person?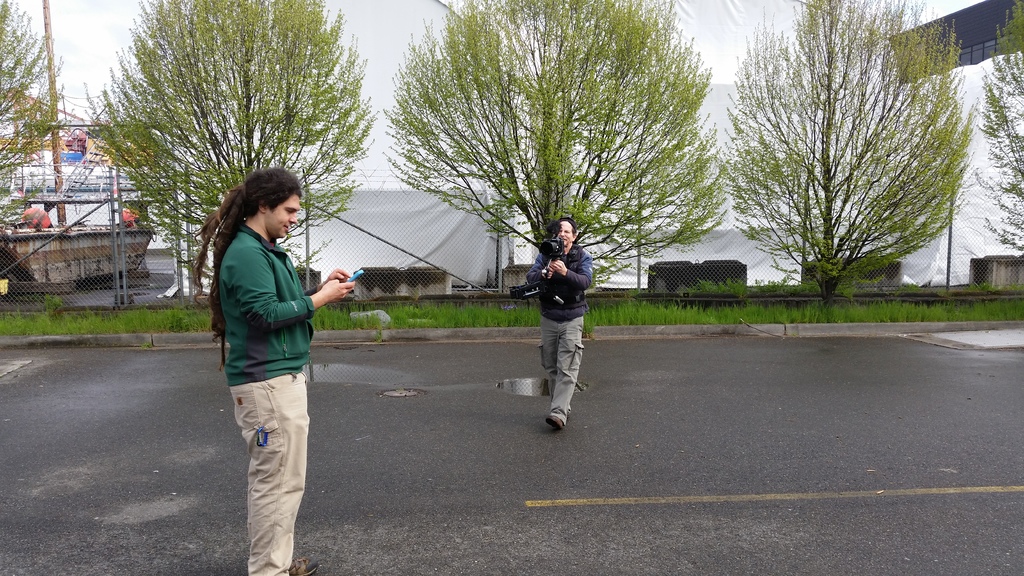
box(202, 170, 360, 575)
